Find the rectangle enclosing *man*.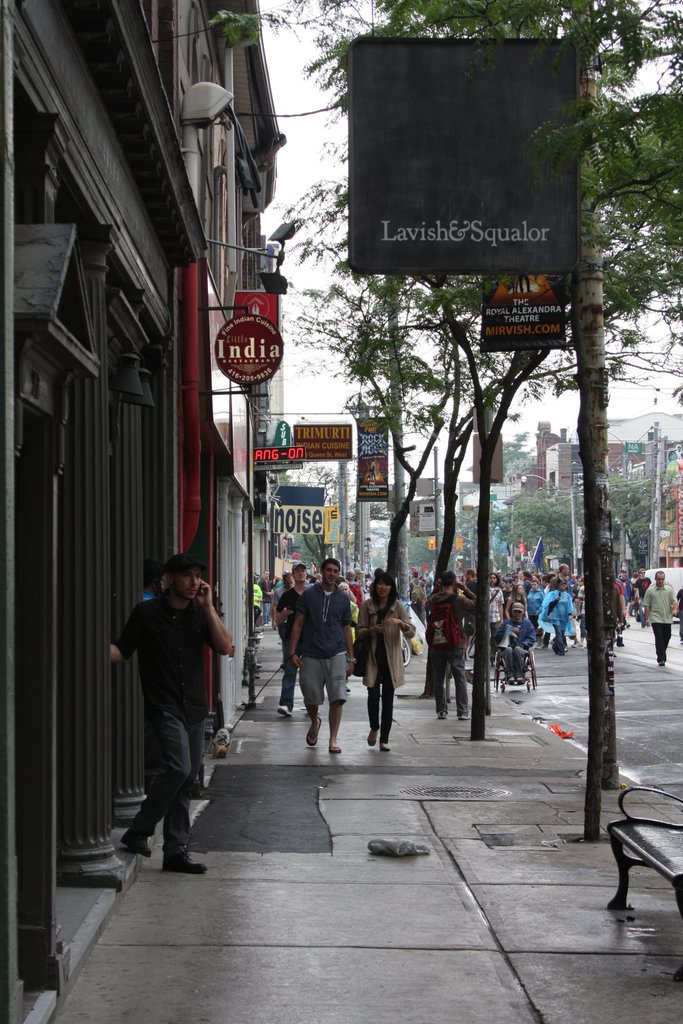
410 568 427 614.
